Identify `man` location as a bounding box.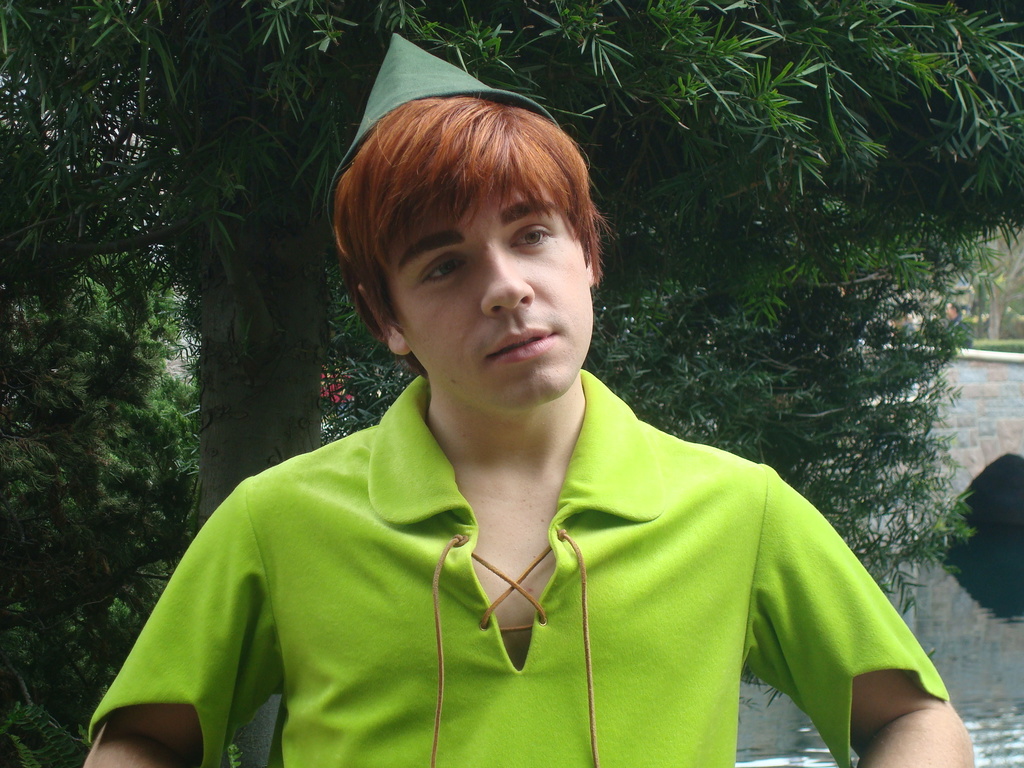
75,96,945,746.
